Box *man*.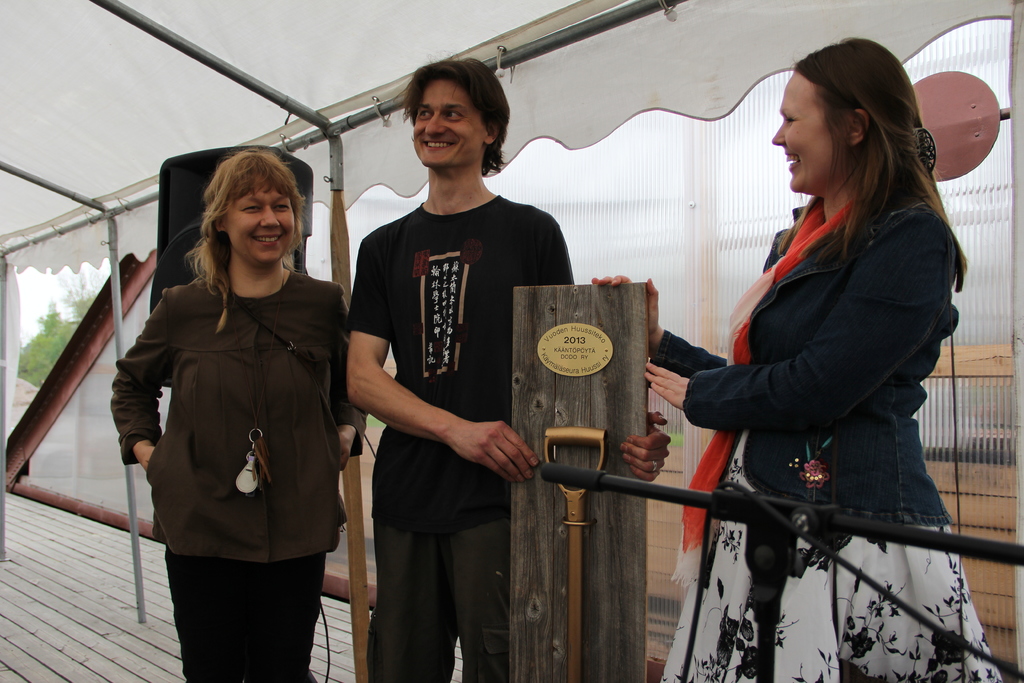
bbox=[346, 59, 673, 682].
